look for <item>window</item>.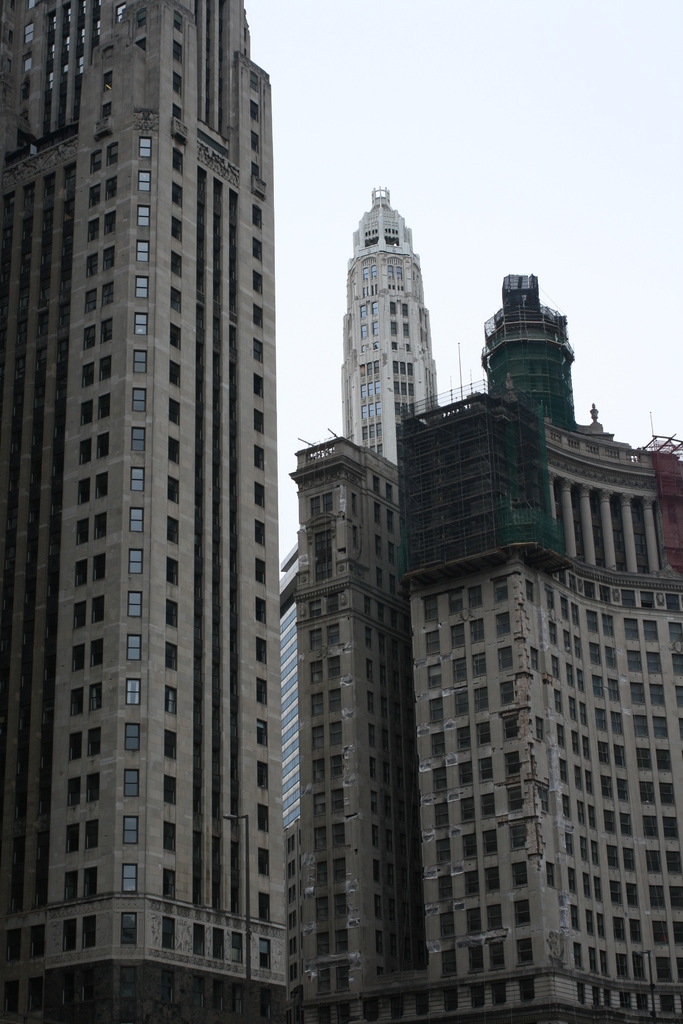
Found: rect(79, 359, 96, 388).
